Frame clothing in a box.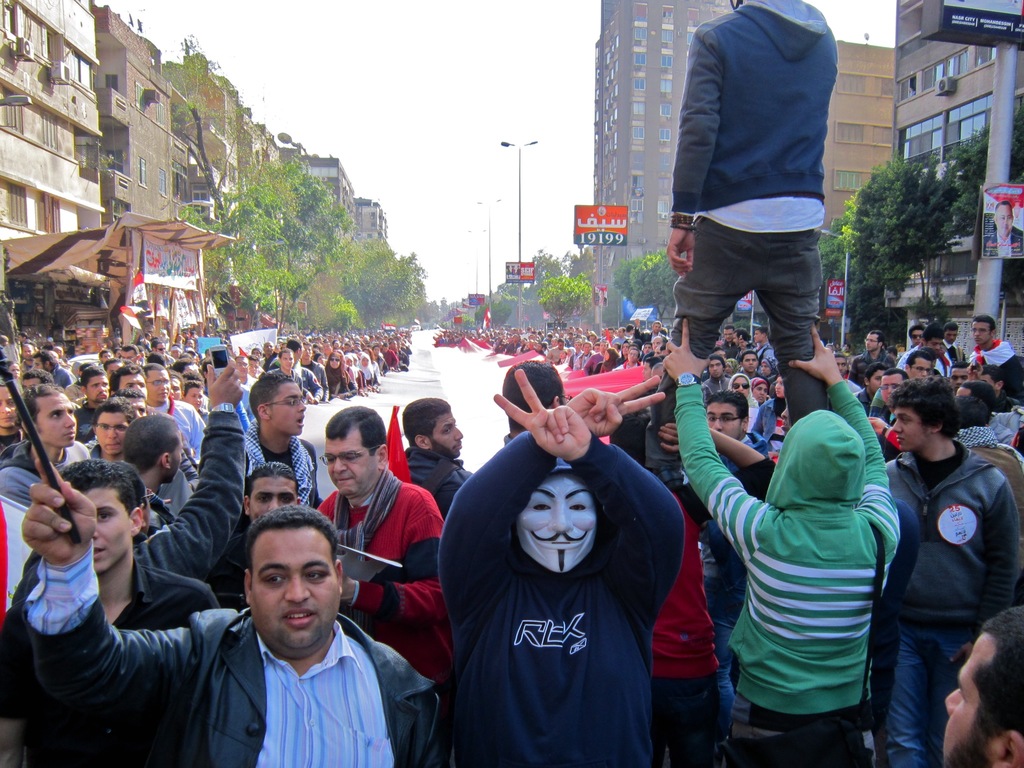
pyautogui.locateOnScreen(13, 542, 450, 767).
